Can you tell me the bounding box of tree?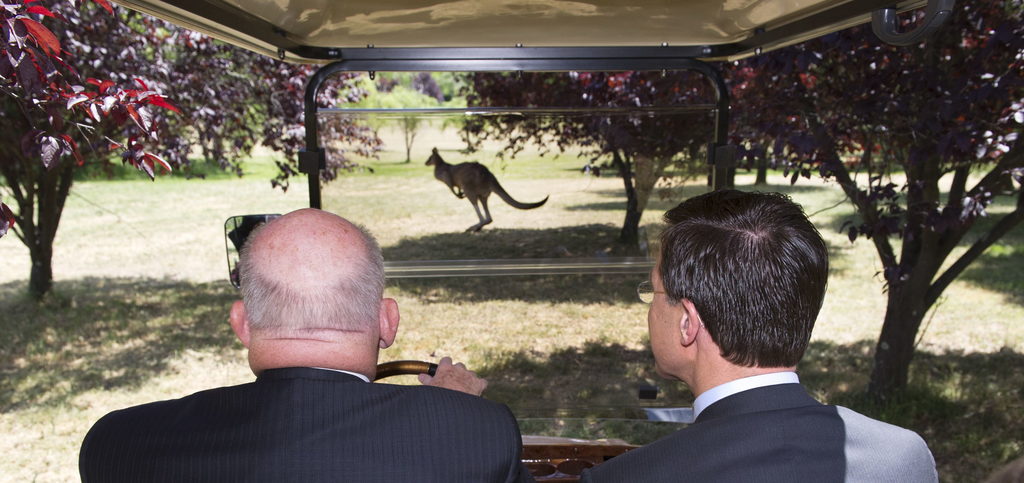
bbox(0, 0, 187, 305).
